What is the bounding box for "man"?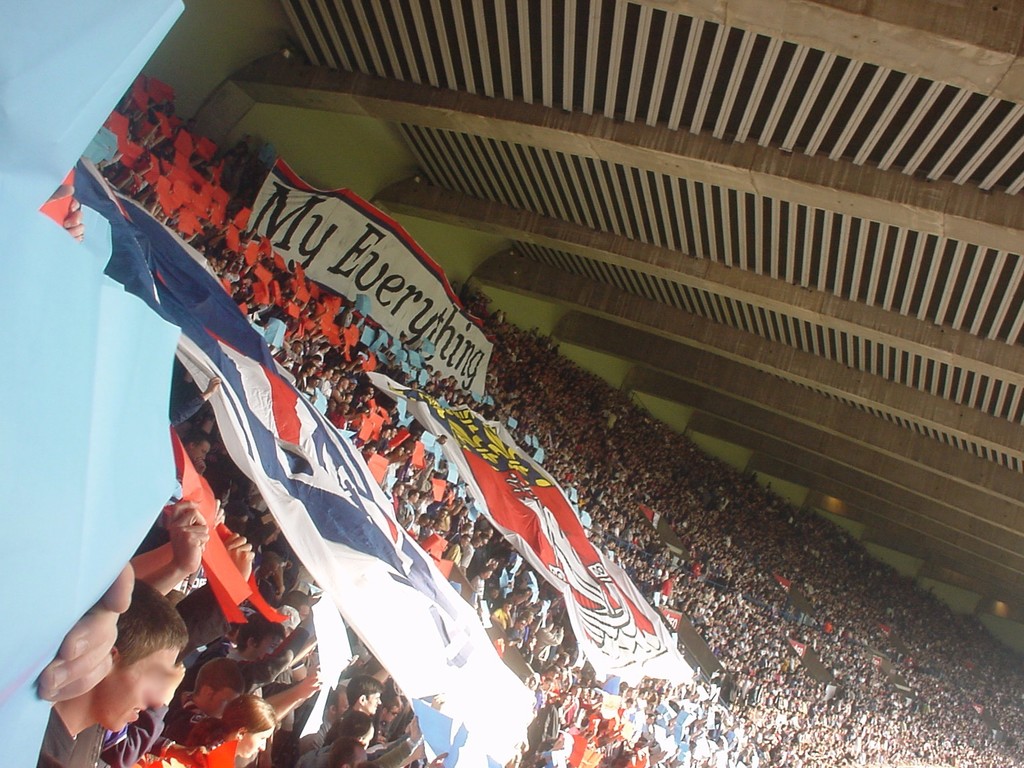
bbox=[443, 531, 472, 567].
